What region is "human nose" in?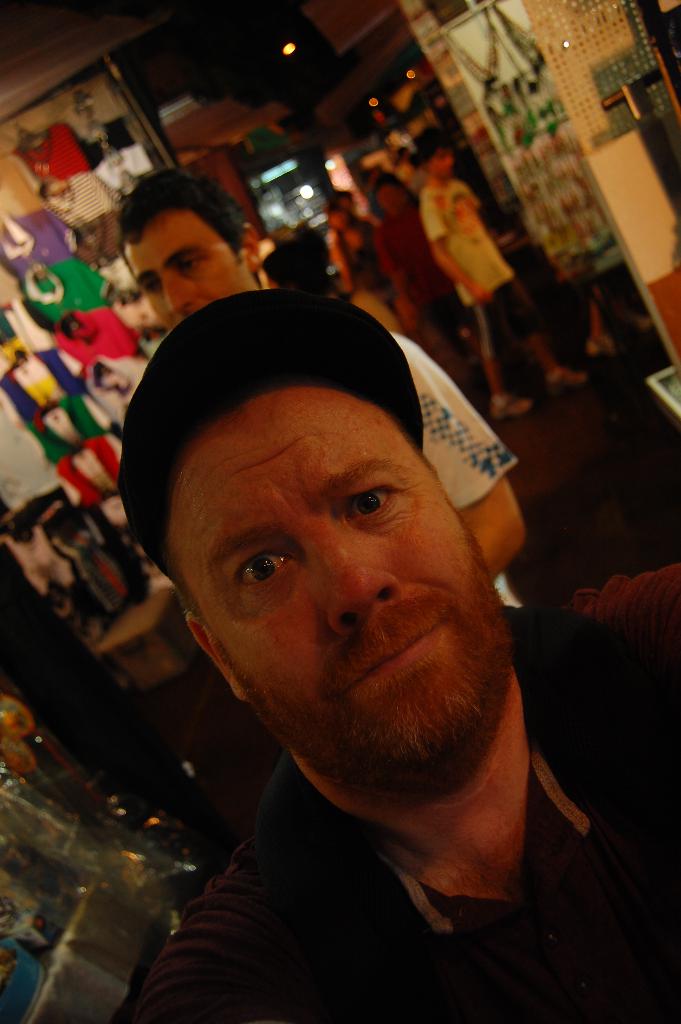
rect(166, 276, 196, 314).
